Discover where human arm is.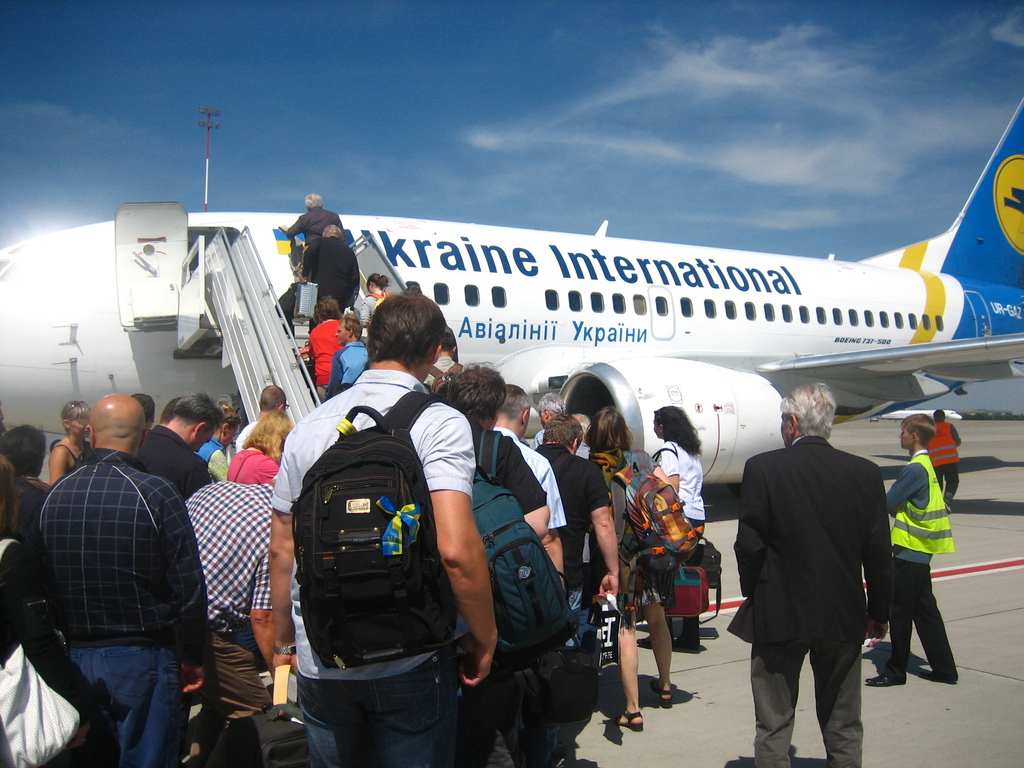
Discovered at bbox=(323, 353, 344, 401).
